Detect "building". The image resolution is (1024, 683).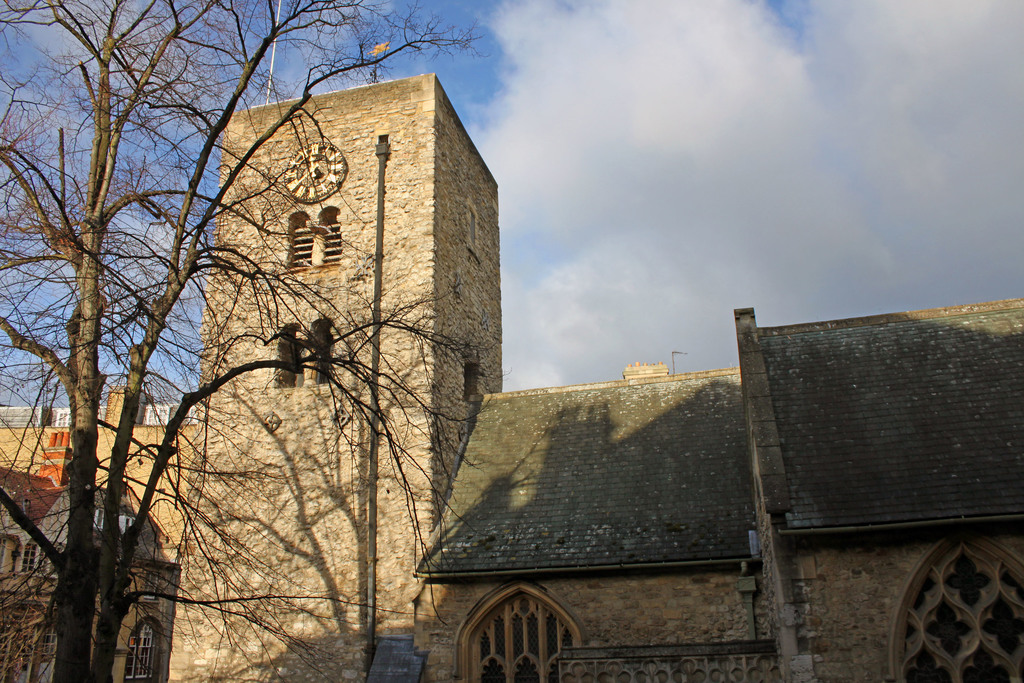
<region>0, 70, 1023, 682</region>.
